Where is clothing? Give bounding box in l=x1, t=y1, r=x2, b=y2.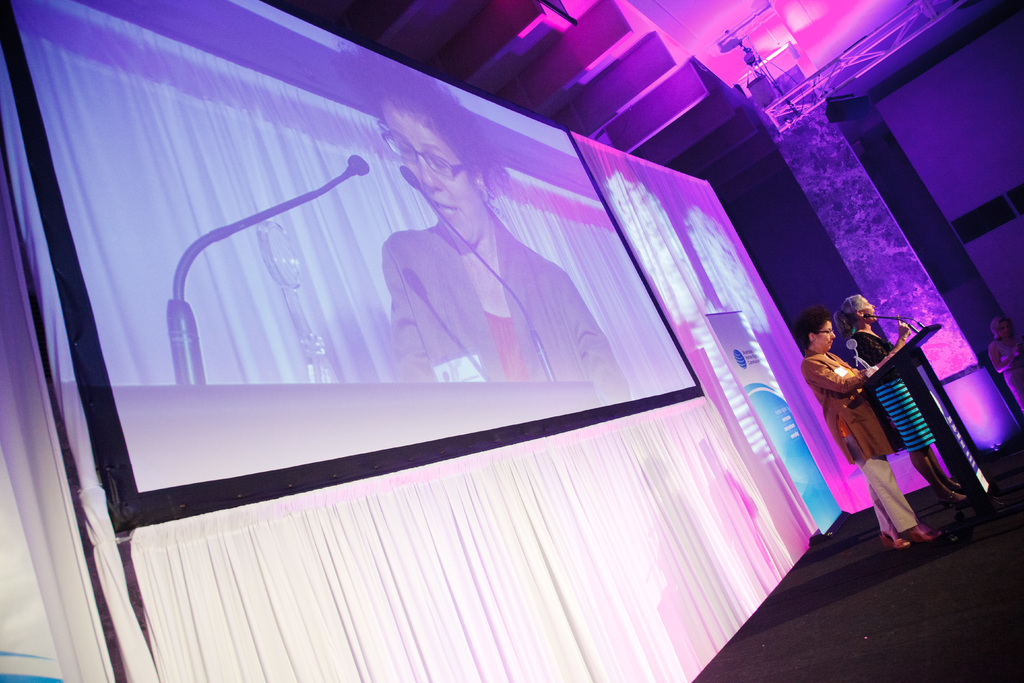
l=392, t=204, r=630, b=405.
